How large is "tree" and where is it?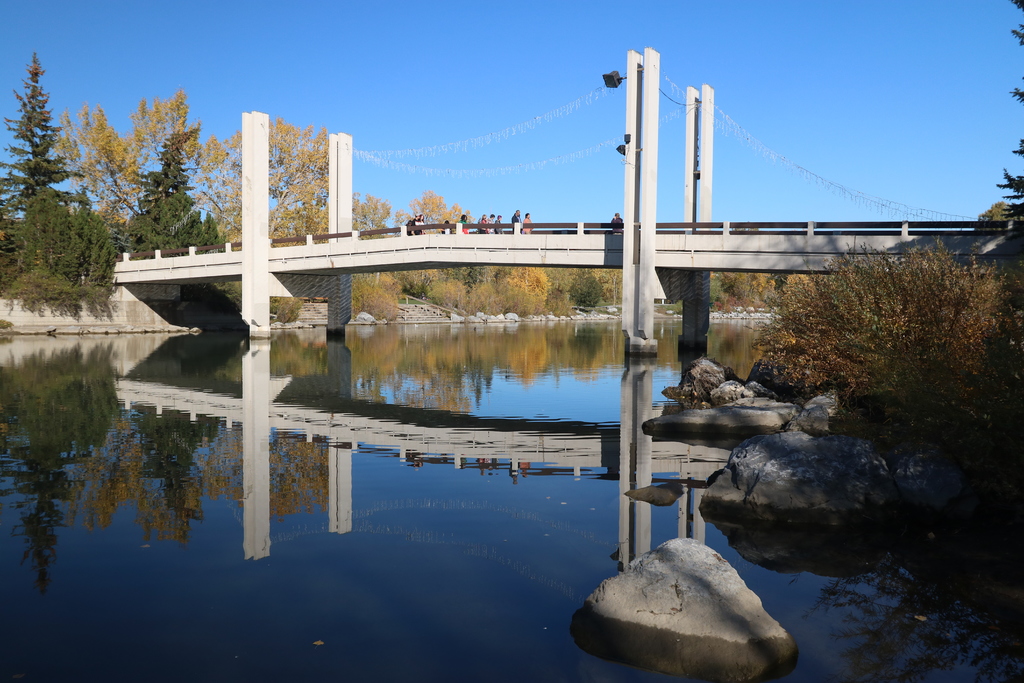
Bounding box: 124/126/221/251.
